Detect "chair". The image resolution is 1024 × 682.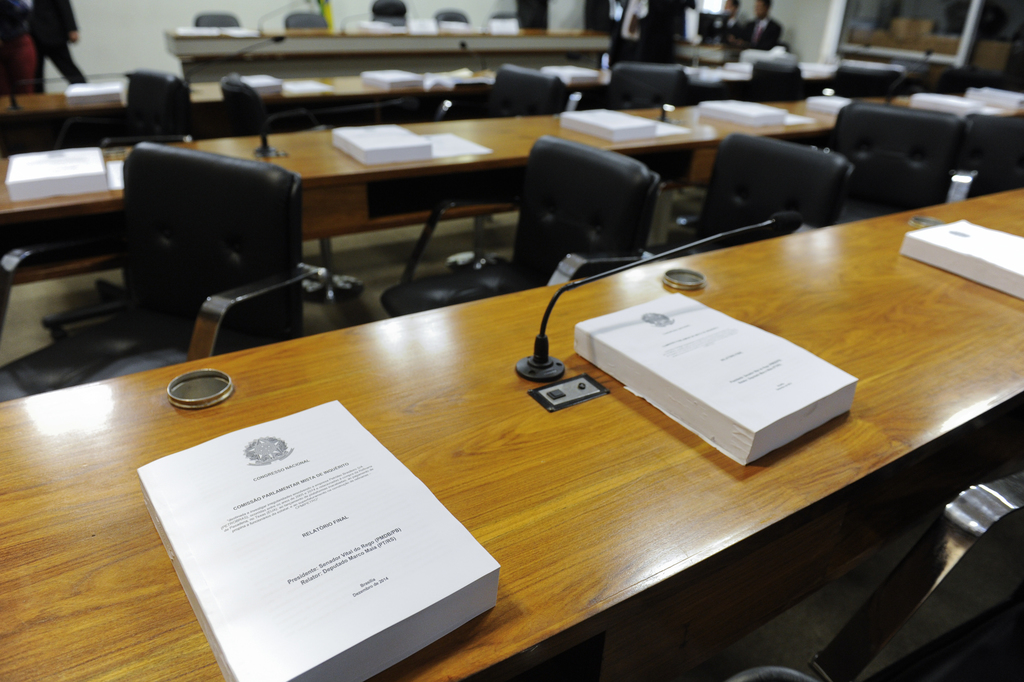
Rect(724, 469, 1023, 681).
